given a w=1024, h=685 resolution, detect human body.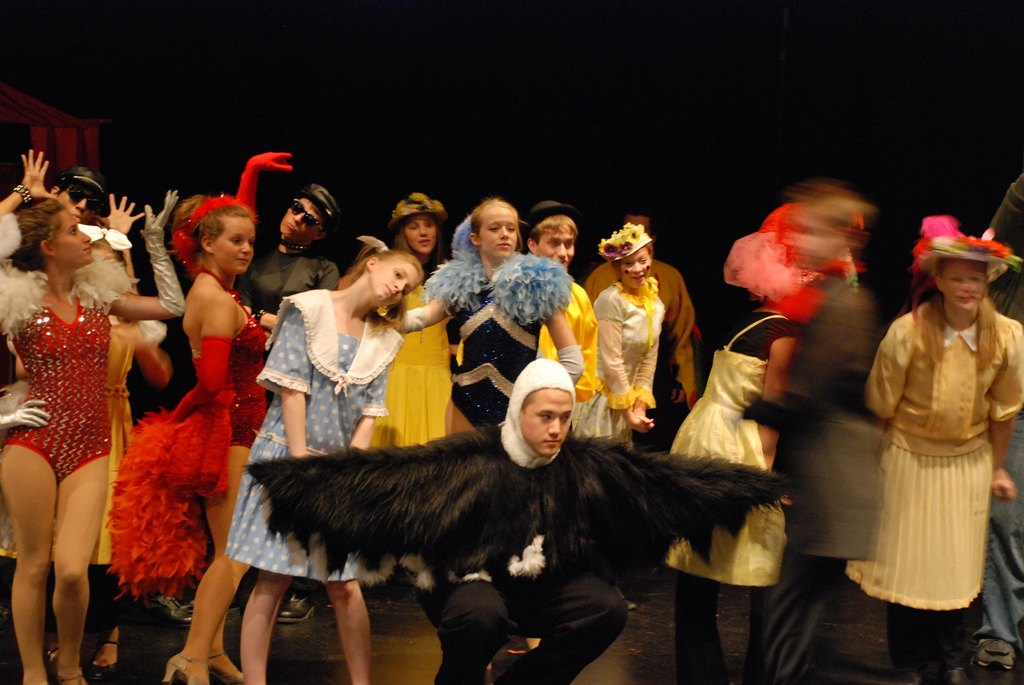
region(381, 195, 584, 429).
